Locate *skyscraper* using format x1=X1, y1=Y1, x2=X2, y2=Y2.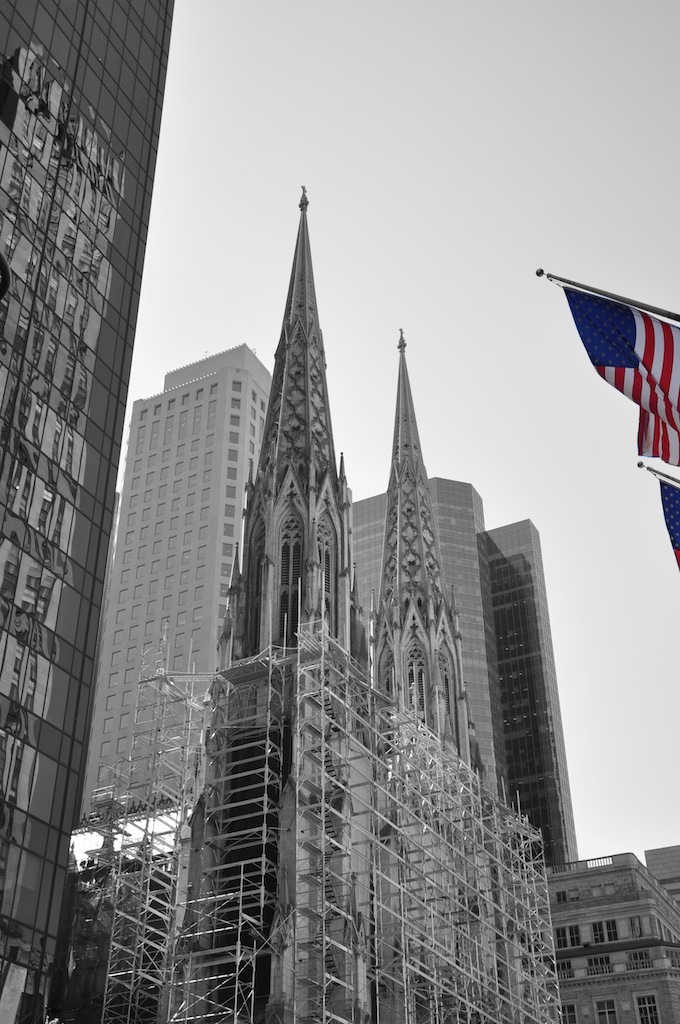
x1=68, y1=345, x2=279, y2=828.
